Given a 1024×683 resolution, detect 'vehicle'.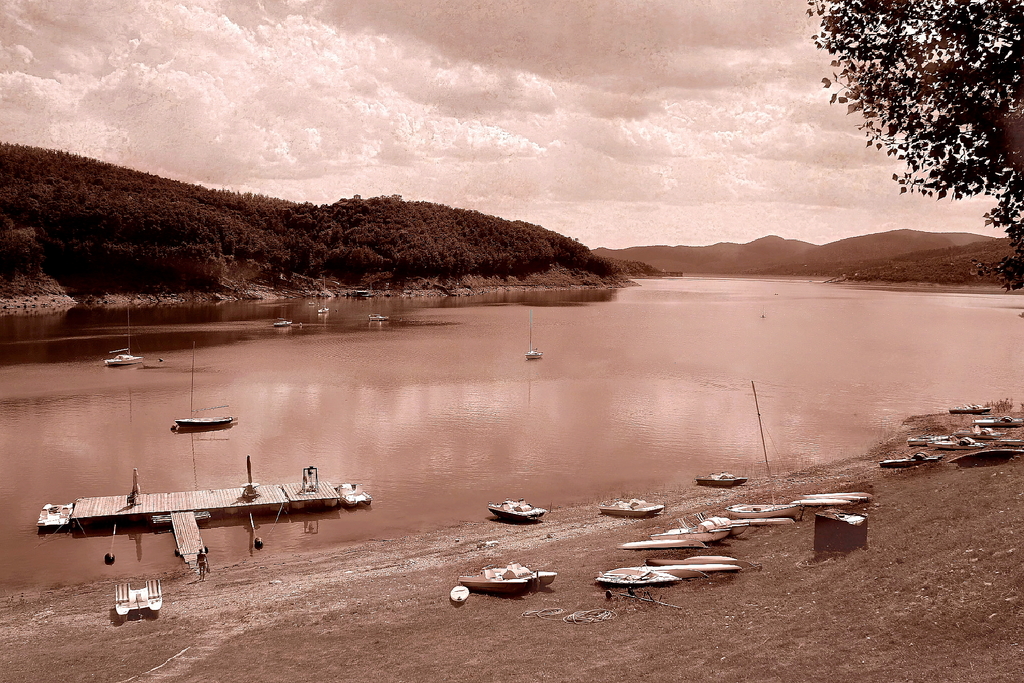
646 565 716 580.
